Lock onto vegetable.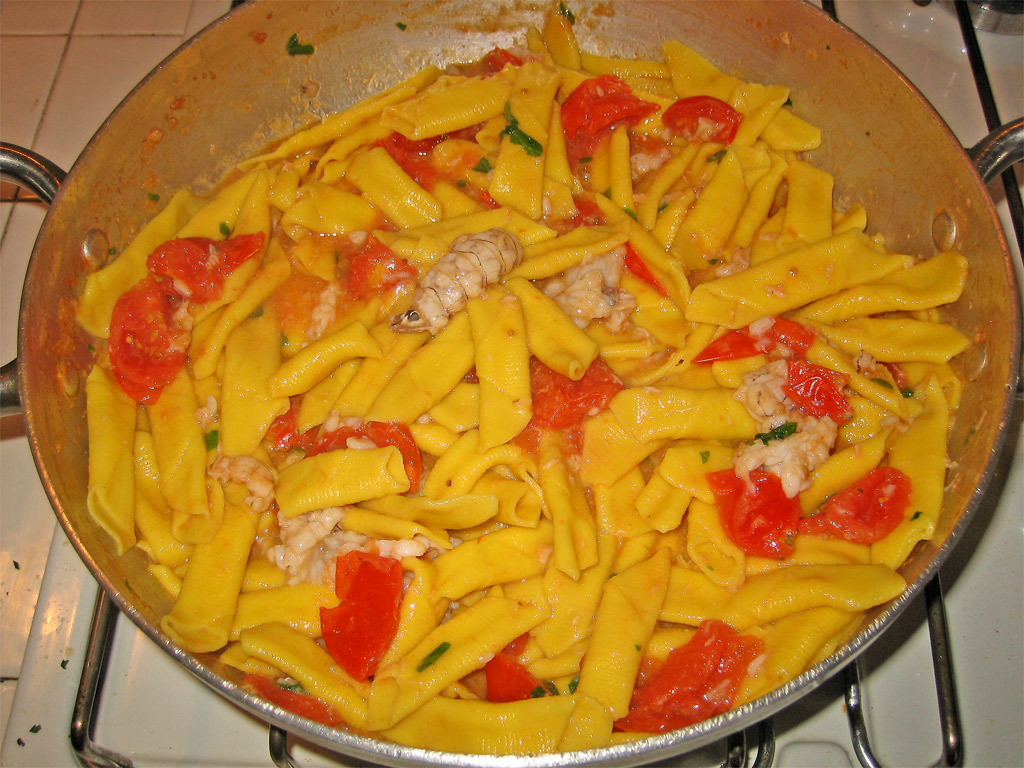
Locked: locate(482, 47, 517, 73).
